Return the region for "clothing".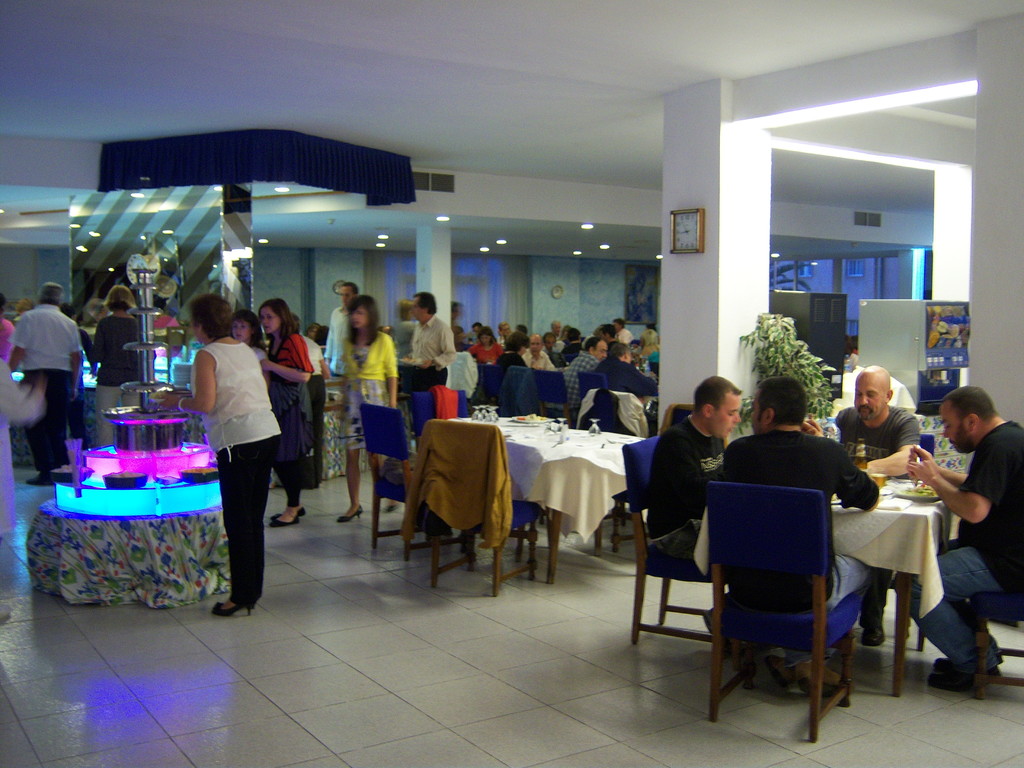
{"left": 824, "top": 404, "right": 929, "bottom": 463}.
